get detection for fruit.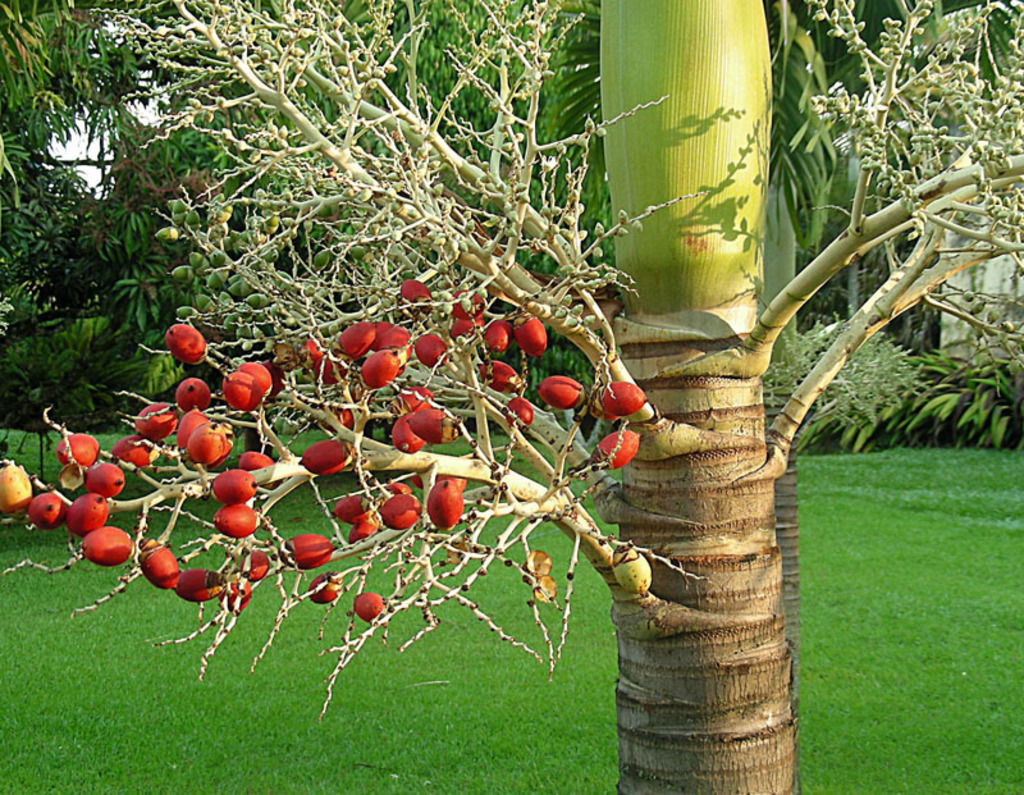
Detection: (613, 544, 653, 594).
